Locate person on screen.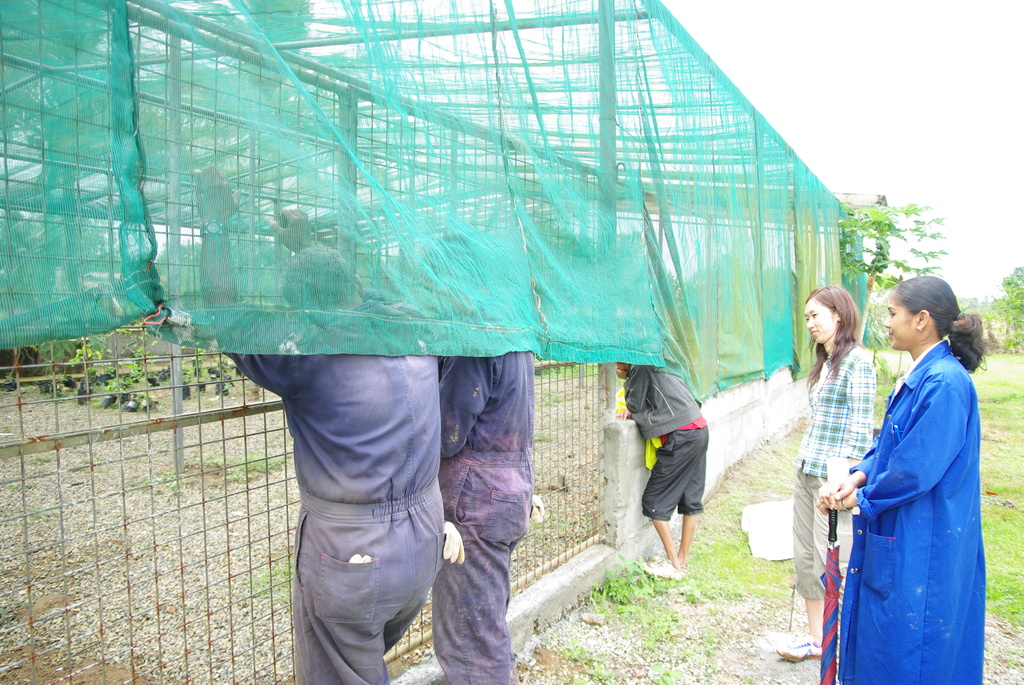
On screen at left=611, top=358, right=719, bottom=582.
